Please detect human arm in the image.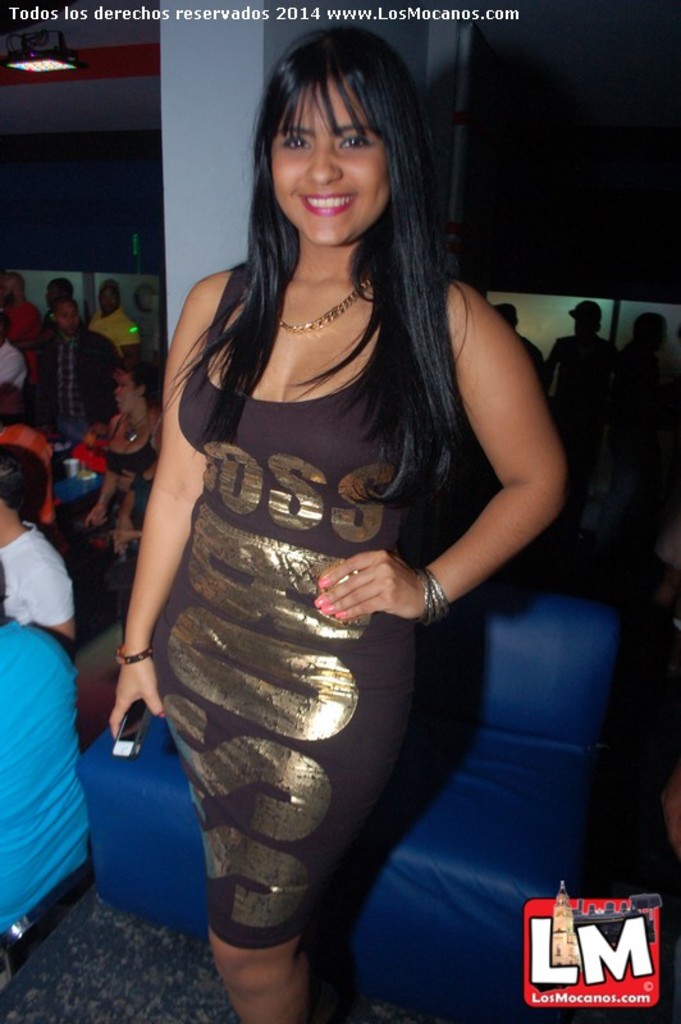
bbox=[86, 410, 131, 520].
